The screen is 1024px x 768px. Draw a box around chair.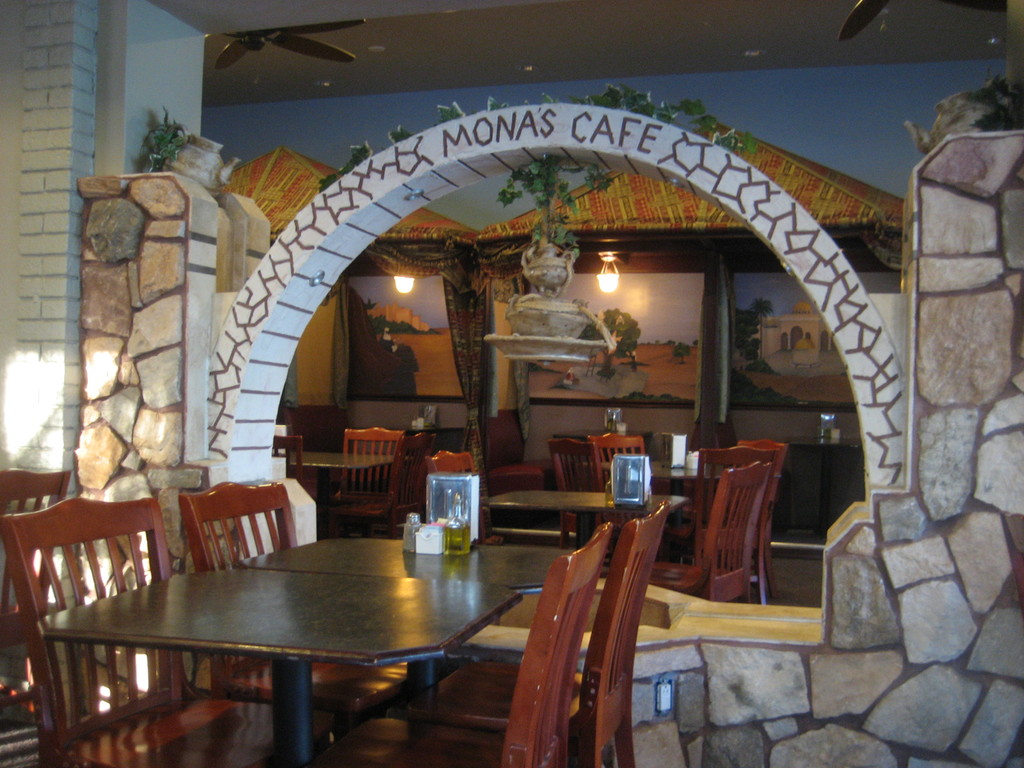
box=[0, 468, 72, 724].
